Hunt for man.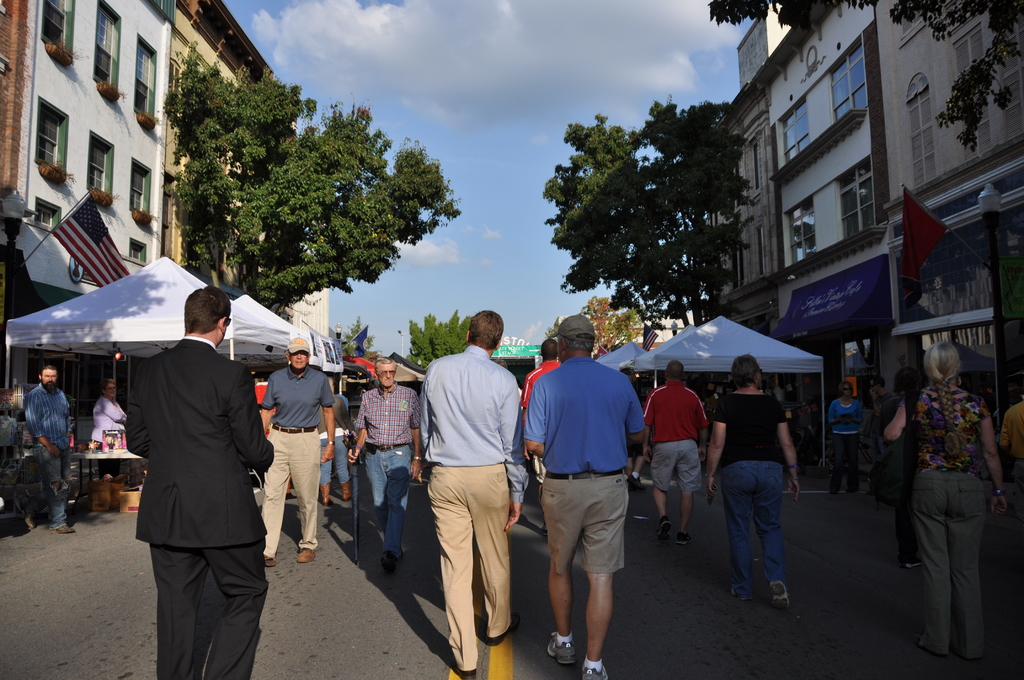
Hunted down at box=[520, 337, 561, 534].
